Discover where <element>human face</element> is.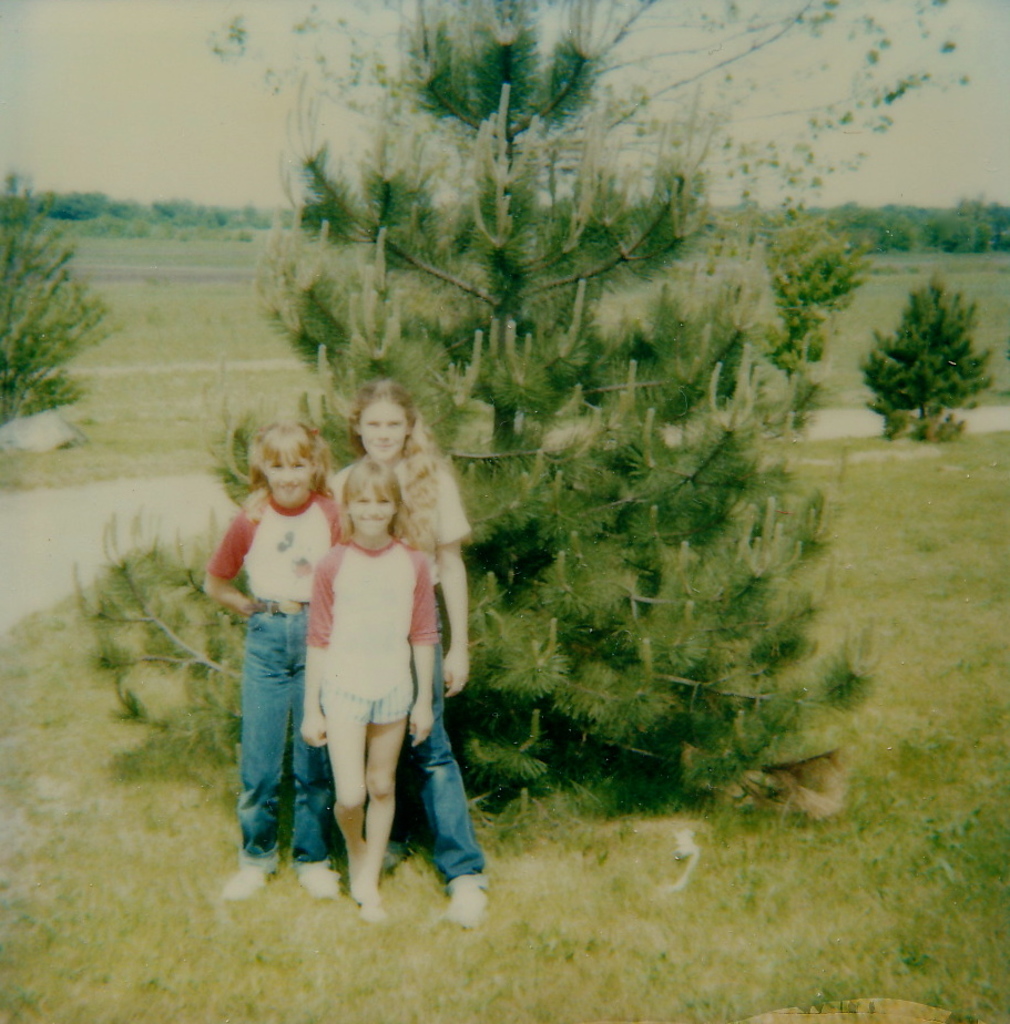
Discovered at <box>355,493,388,542</box>.
